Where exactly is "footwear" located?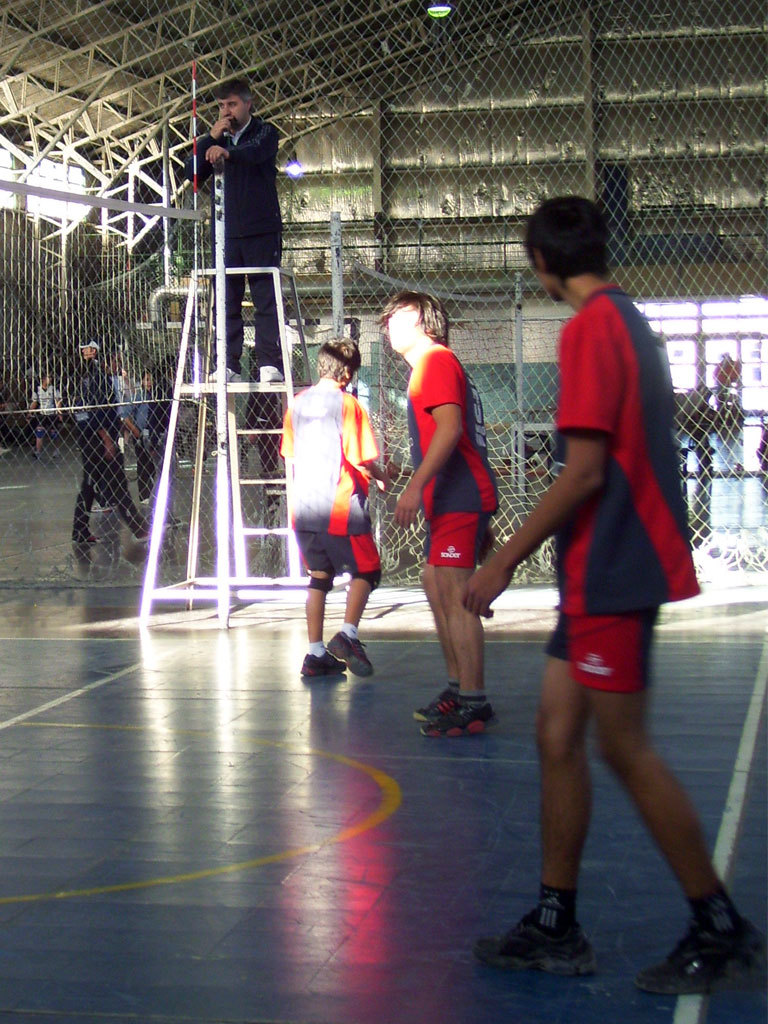
Its bounding box is (331, 635, 380, 676).
